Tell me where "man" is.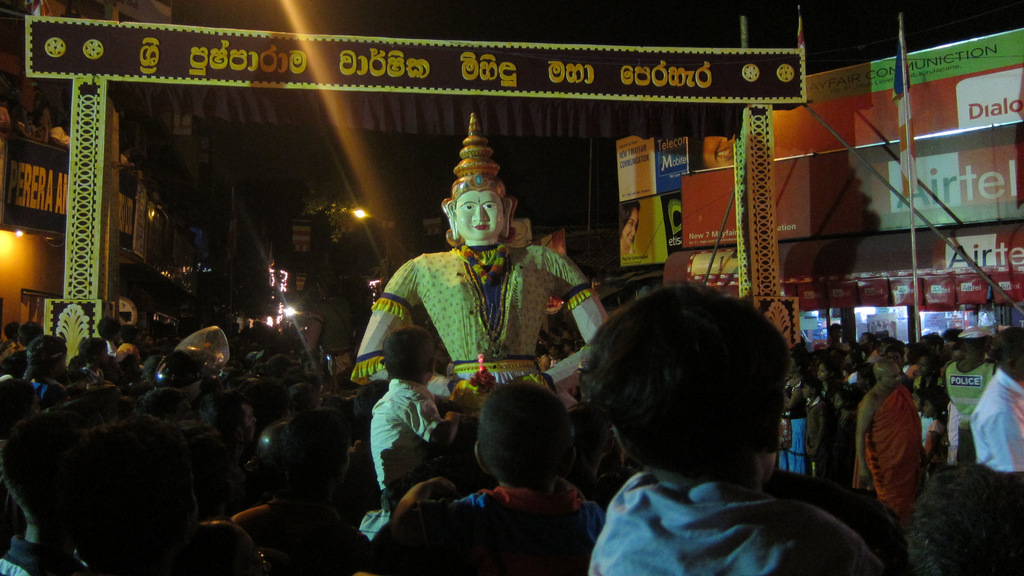
"man" is at x1=856 y1=357 x2=924 y2=535.
